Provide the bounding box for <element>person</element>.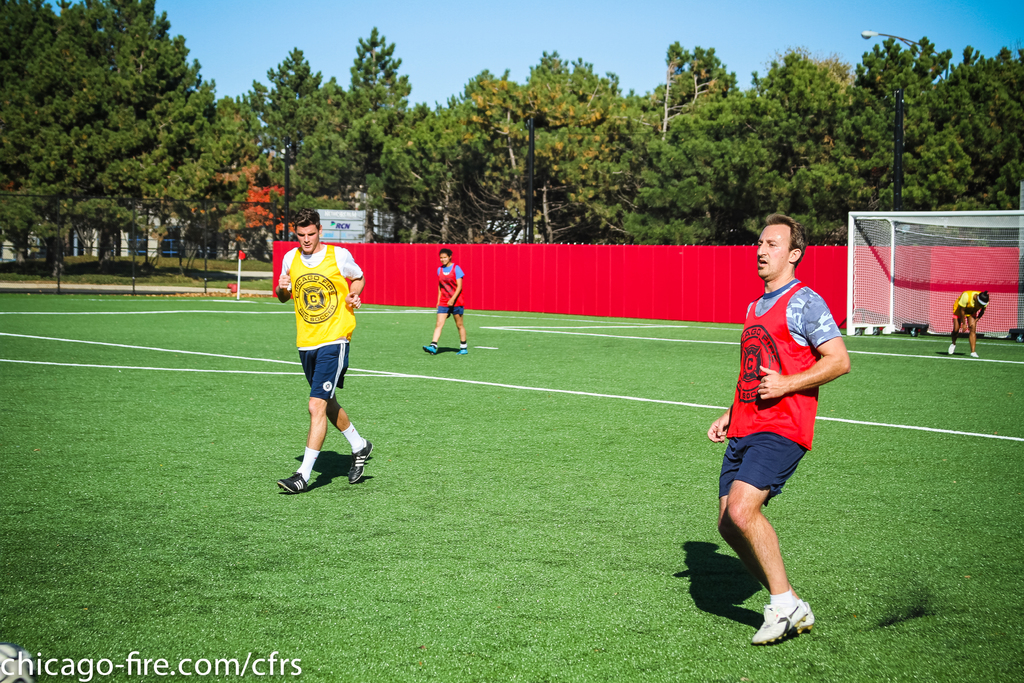
select_region(422, 243, 473, 360).
